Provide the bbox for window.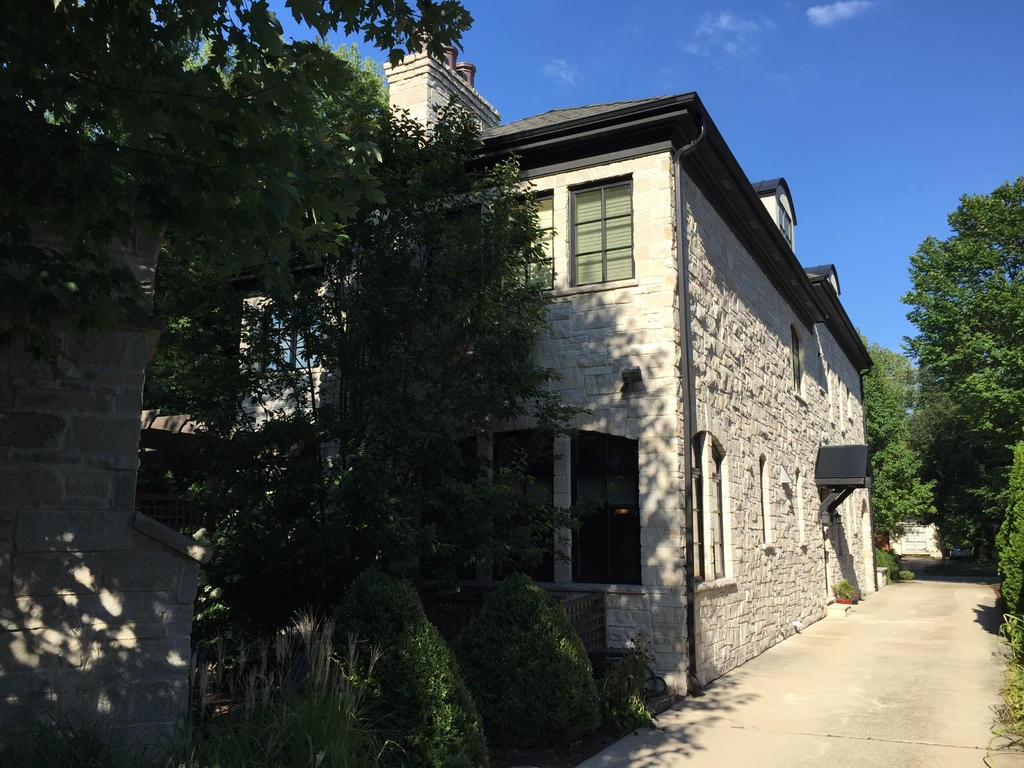
rect(792, 323, 807, 403).
